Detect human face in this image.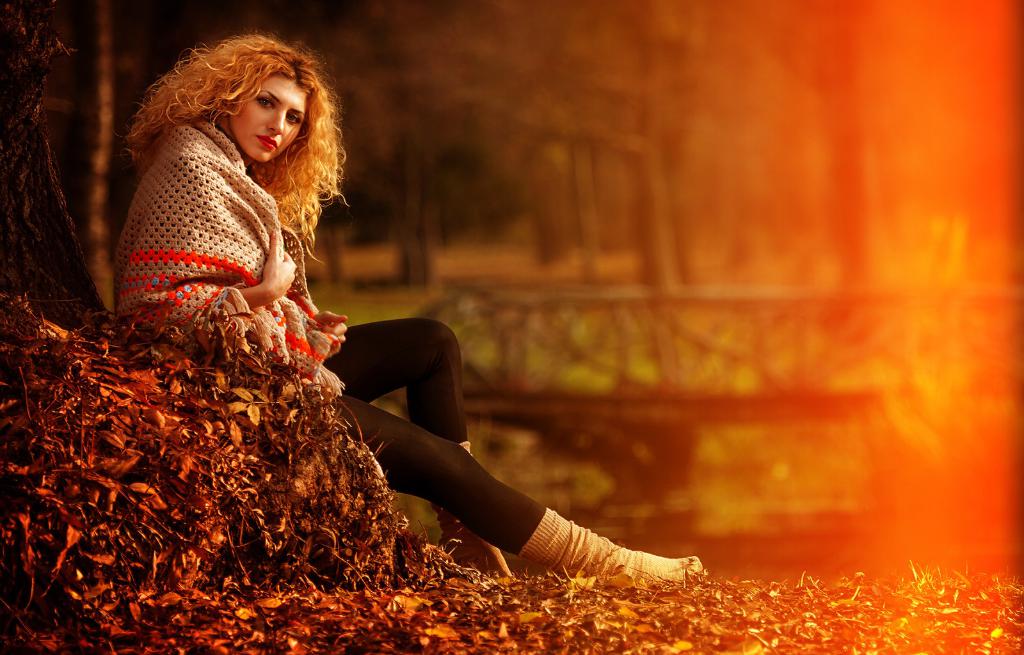
Detection: crop(230, 73, 309, 164).
